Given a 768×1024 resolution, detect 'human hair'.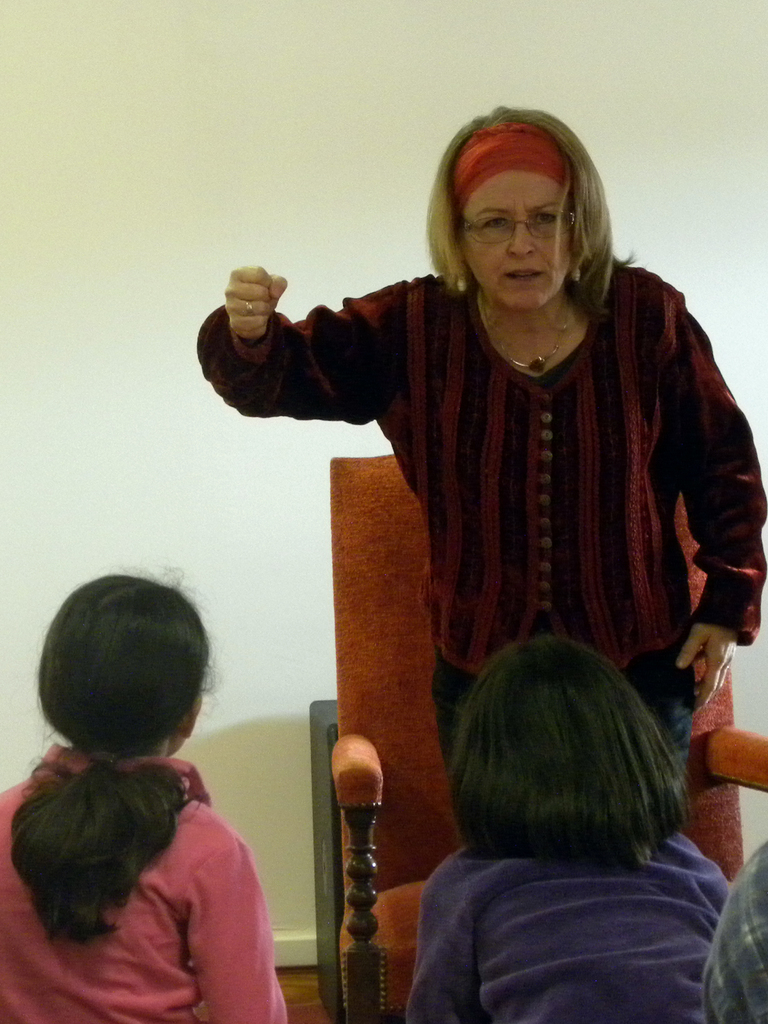
[417, 97, 629, 300].
